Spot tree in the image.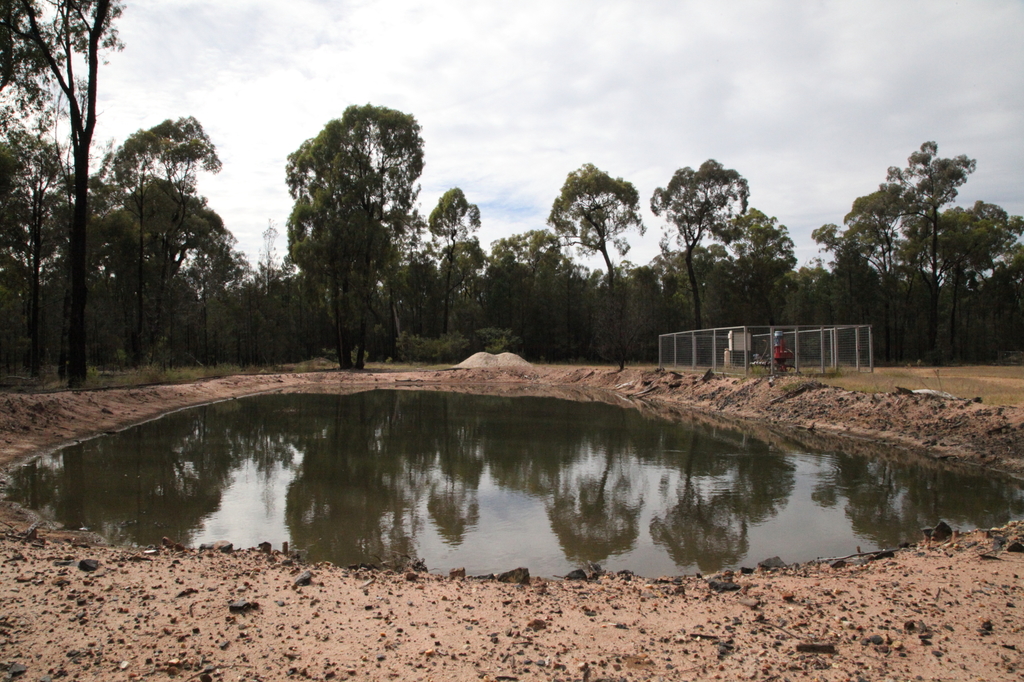
tree found at 0 0 301 400.
